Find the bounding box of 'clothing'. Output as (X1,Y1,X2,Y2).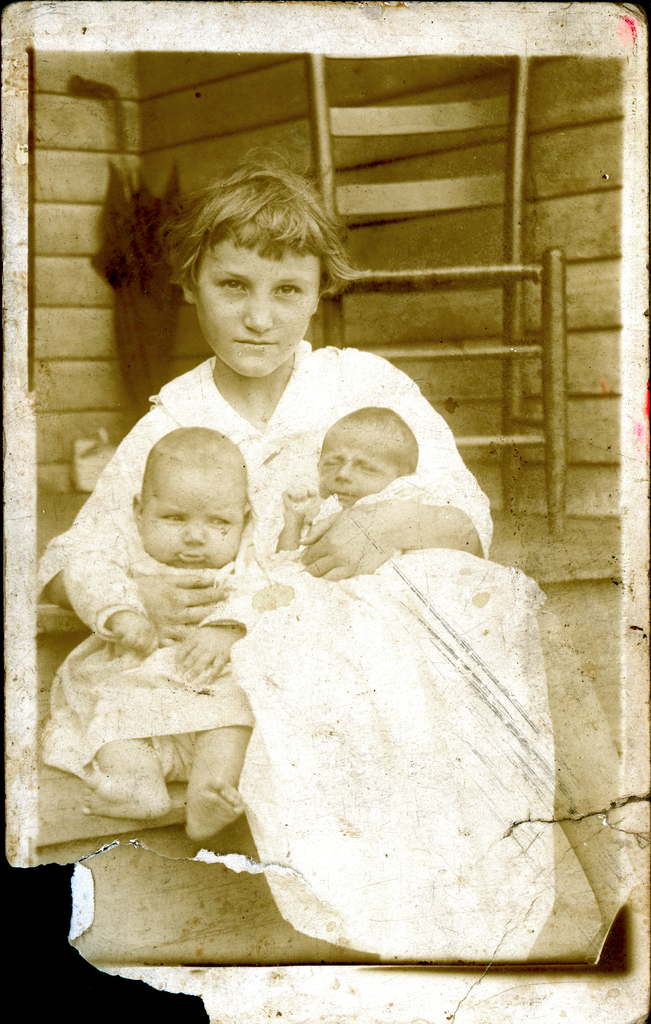
(37,544,246,797).
